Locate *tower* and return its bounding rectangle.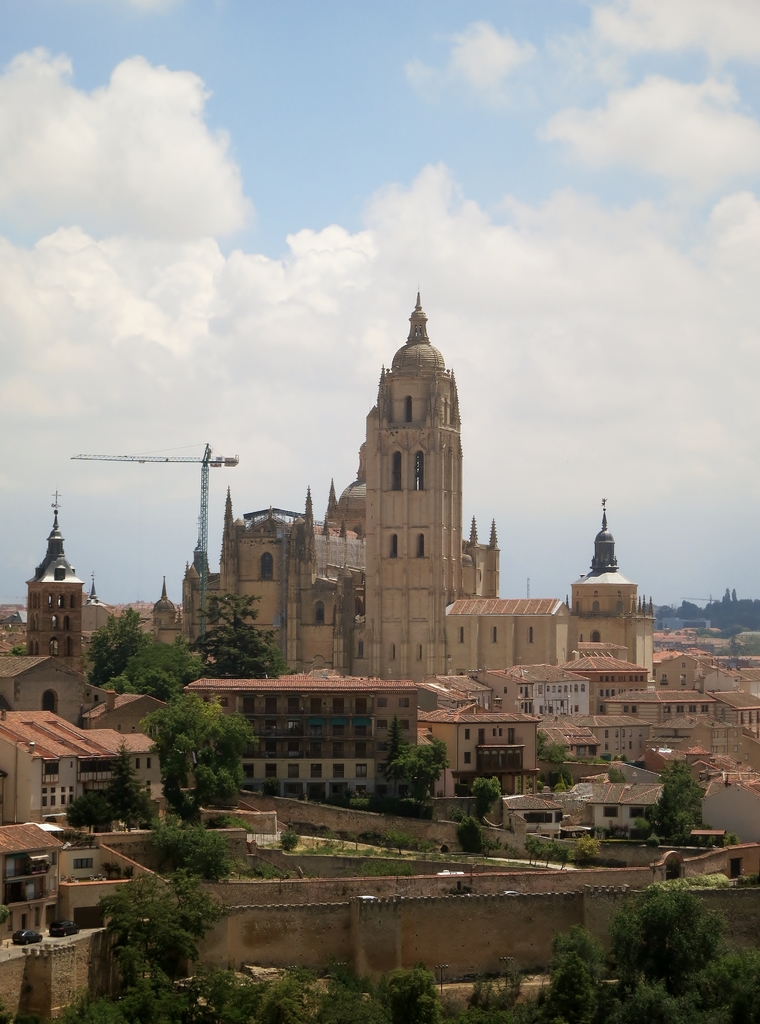
339, 273, 485, 606.
